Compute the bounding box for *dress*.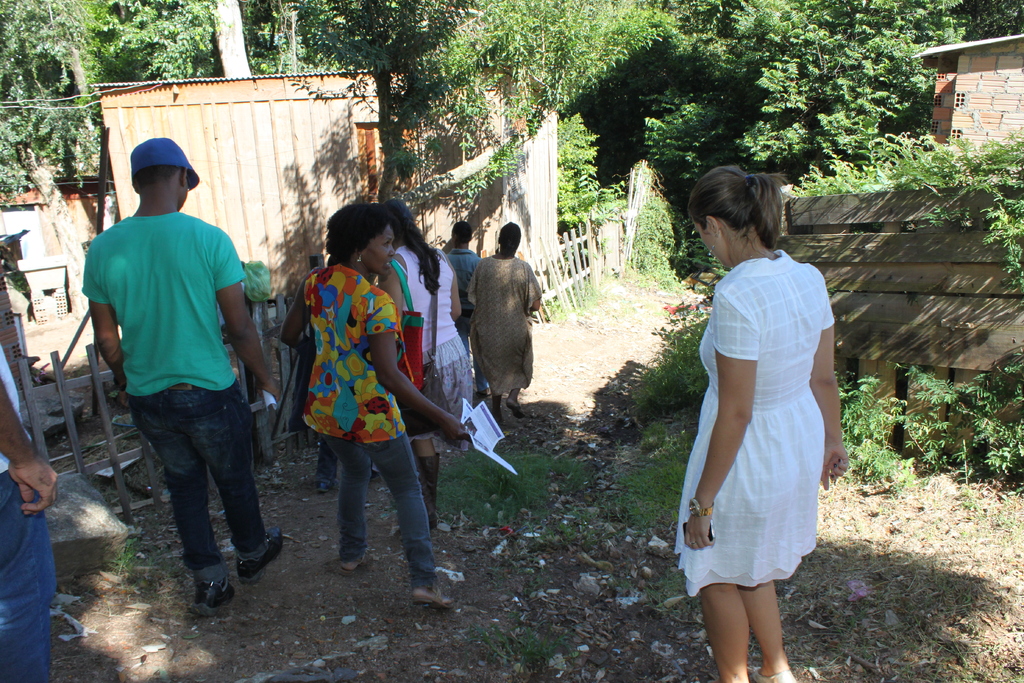
BBox(671, 249, 834, 596).
